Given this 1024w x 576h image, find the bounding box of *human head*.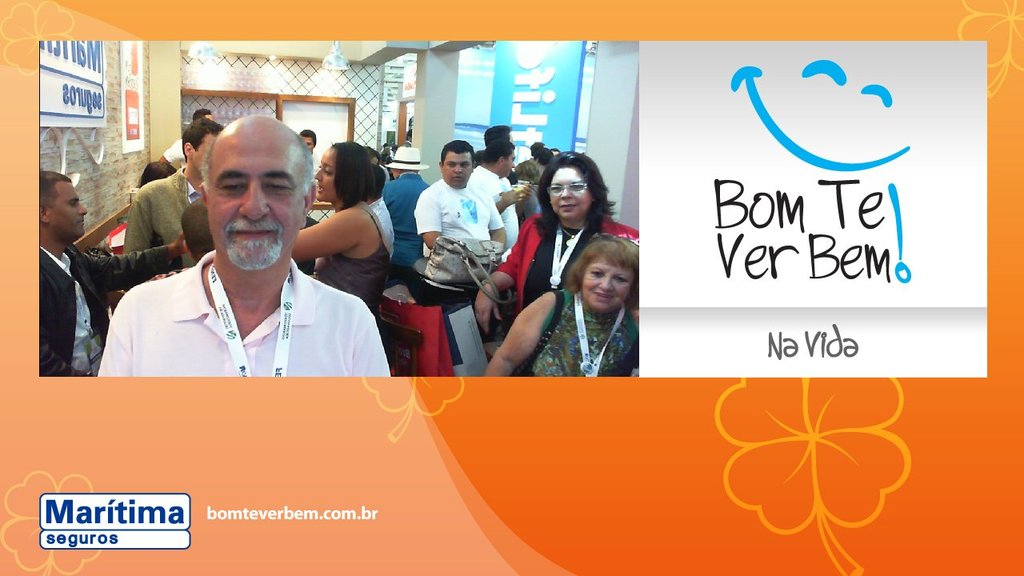
x1=567 y1=230 x2=638 y2=312.
